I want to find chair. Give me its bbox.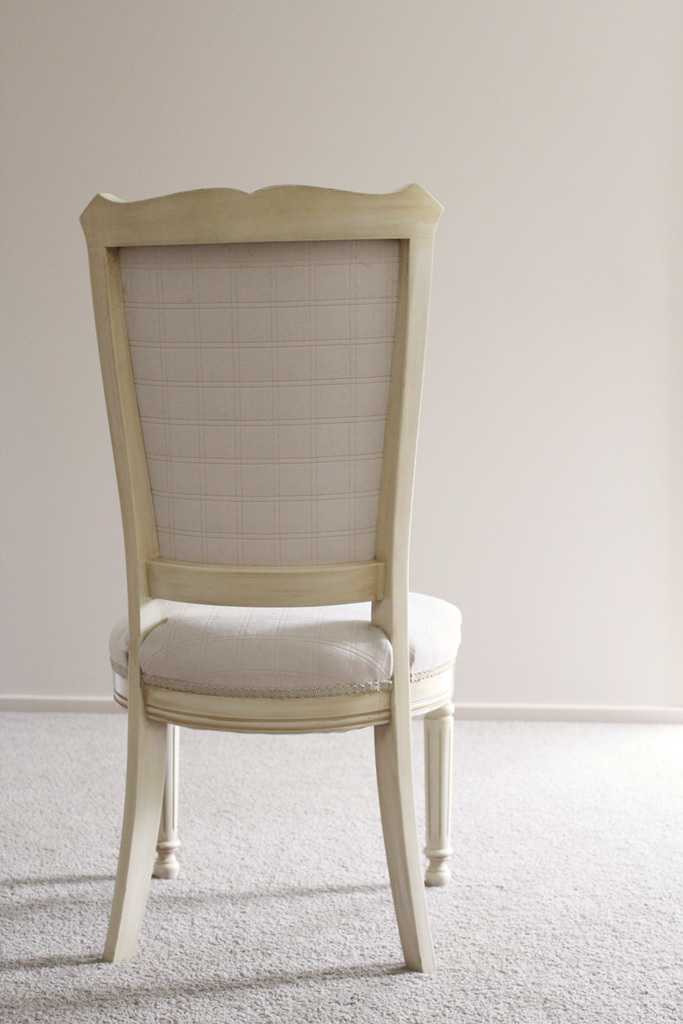
rect(81, 175, 464, 971).
